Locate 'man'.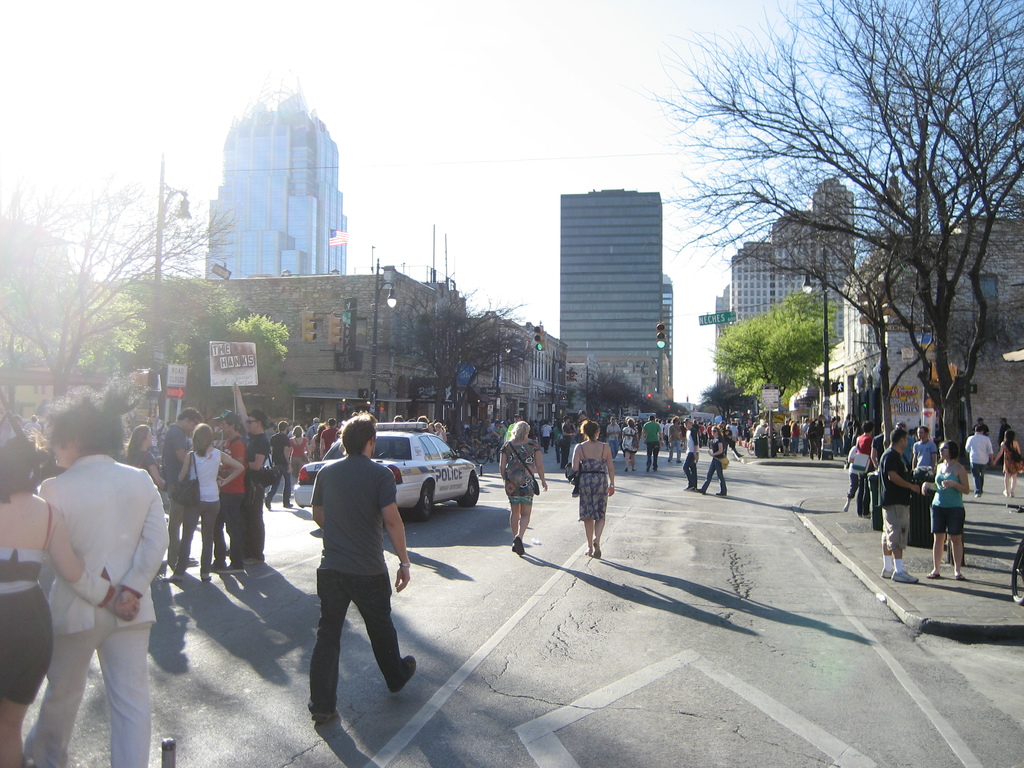
Bounding box: box(310, 411, 415, 721).
